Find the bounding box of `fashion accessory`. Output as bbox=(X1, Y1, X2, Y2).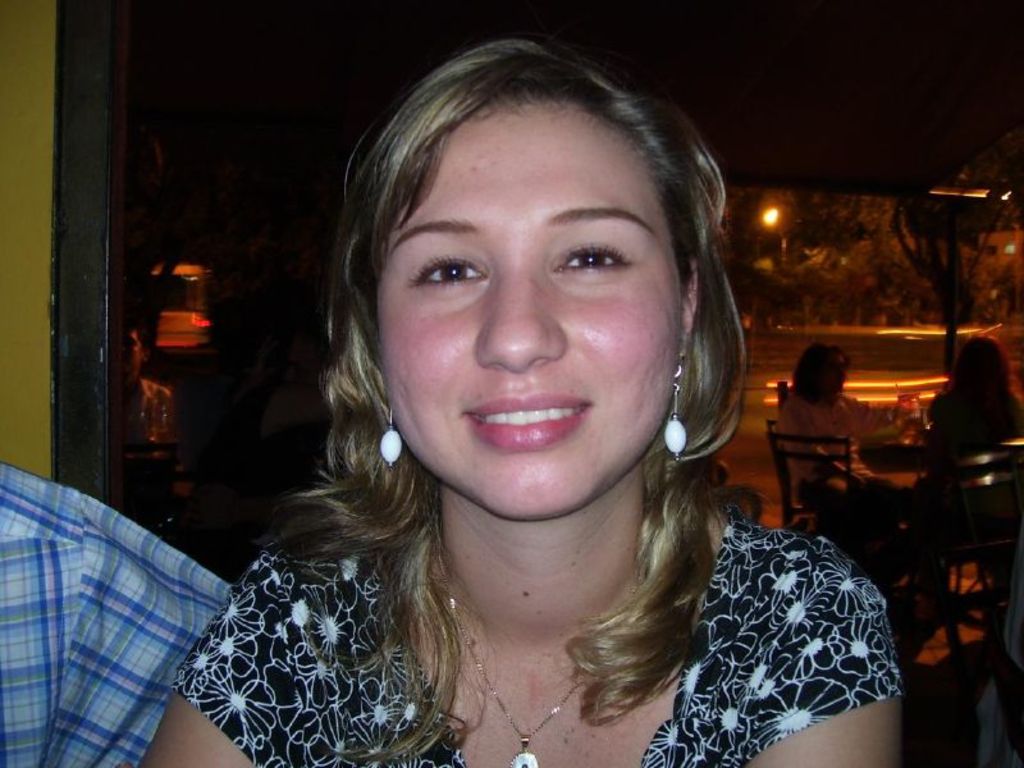
bbox=(662, 357, 687, 463).
